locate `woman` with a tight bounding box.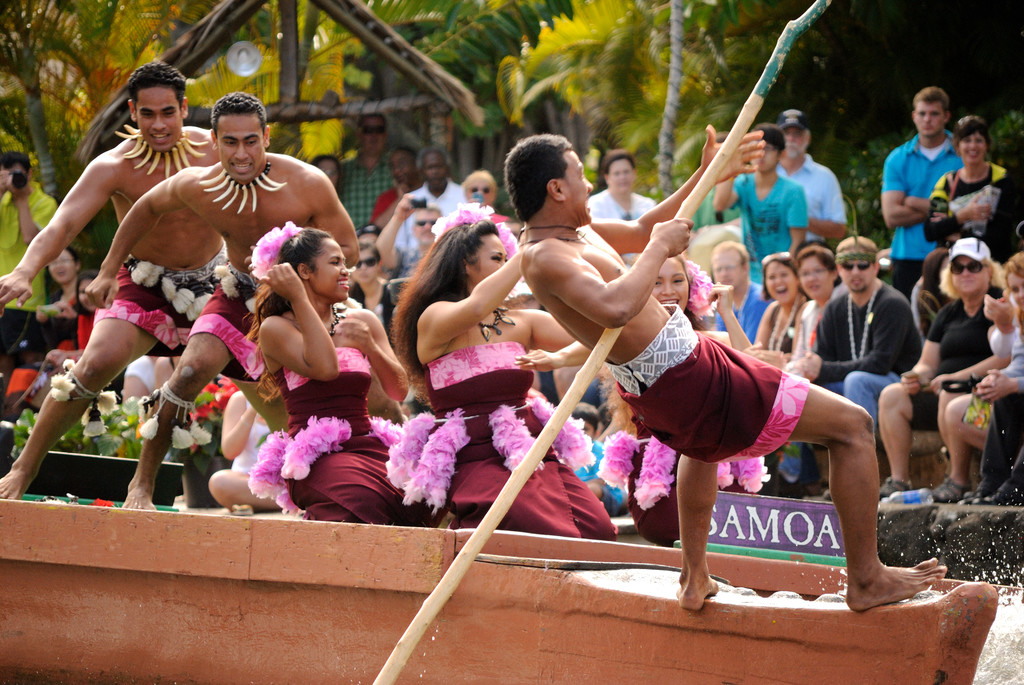
[left=883, top=235, right=1009, bottom=511].
